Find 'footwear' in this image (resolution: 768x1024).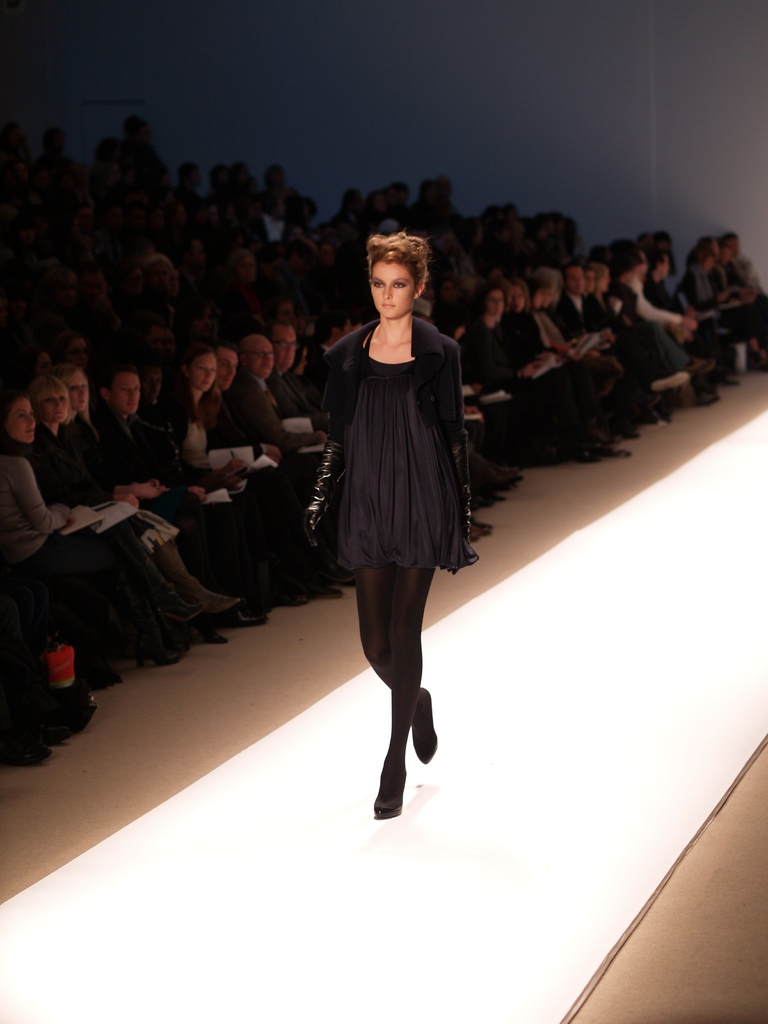
detection(357, 675, 440, 815).
